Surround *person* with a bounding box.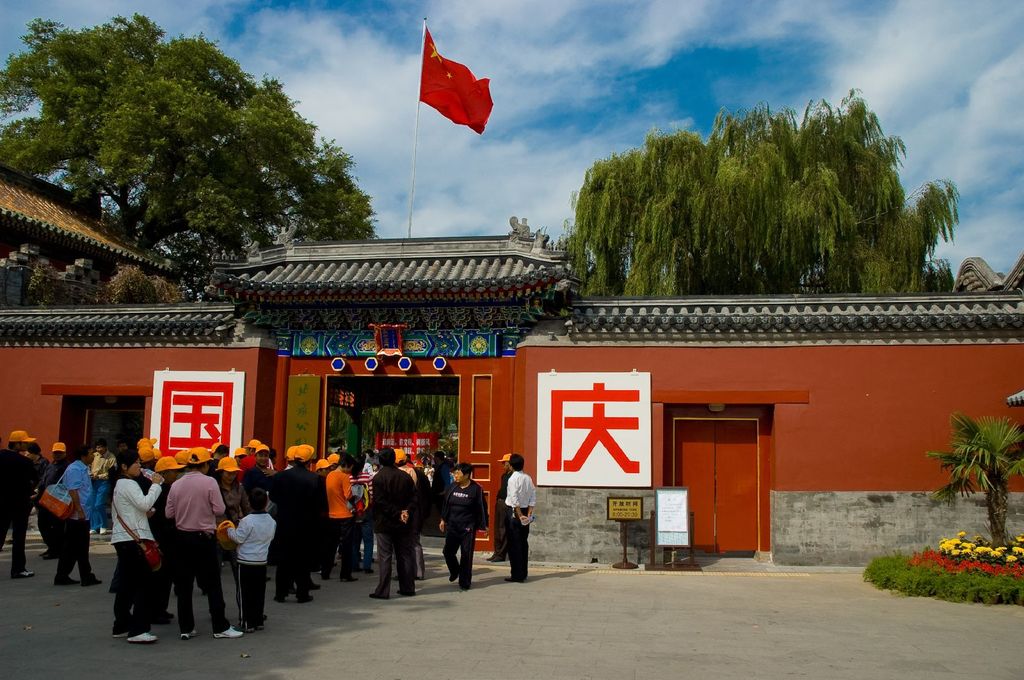
Rect(265, 441, 331, 601).
